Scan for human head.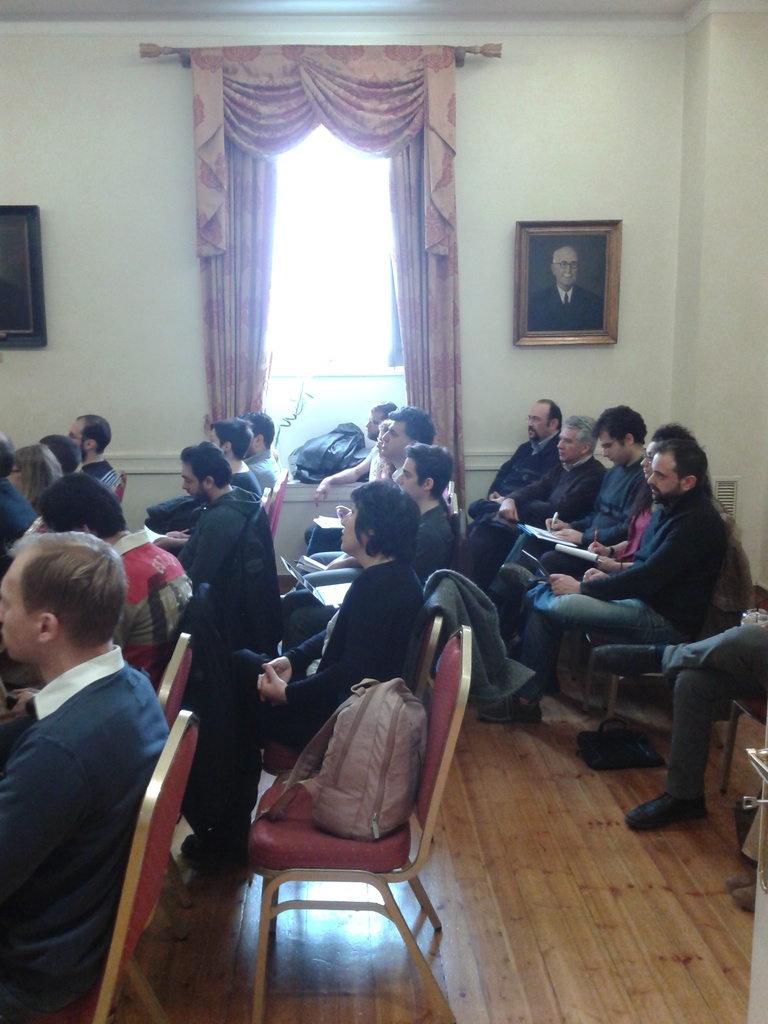
Scan result: {"x1": 38, "y1": 476, "x2": 124, "y2": 538}.
